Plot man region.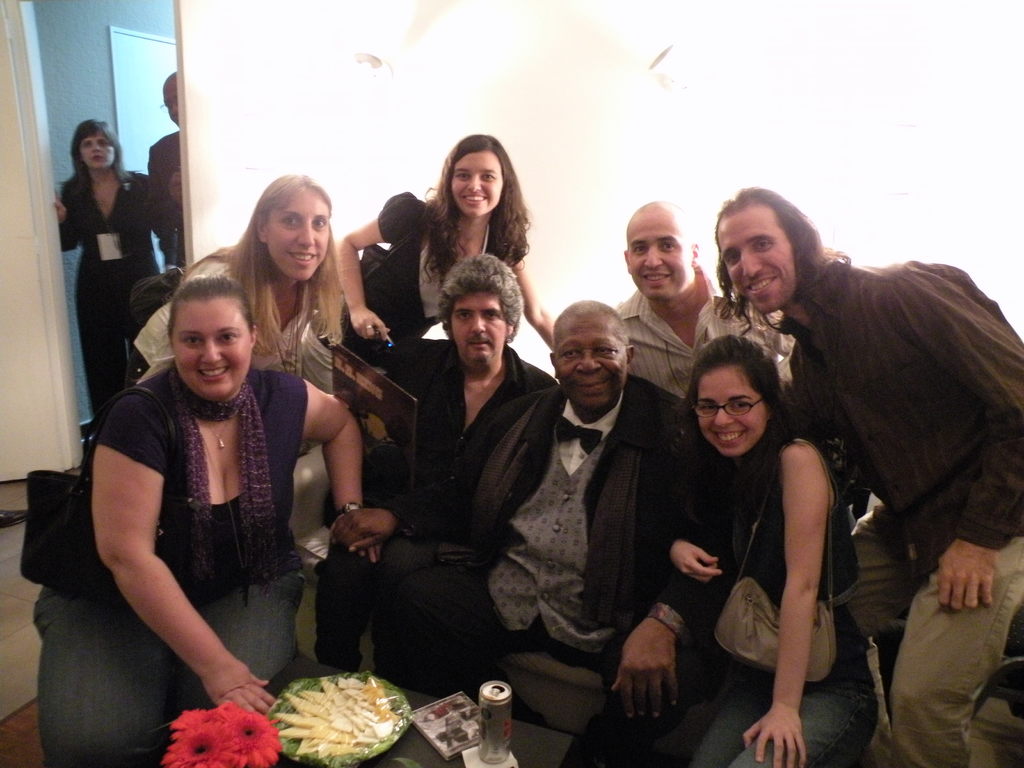
Plotted at (719,194,985,751).
